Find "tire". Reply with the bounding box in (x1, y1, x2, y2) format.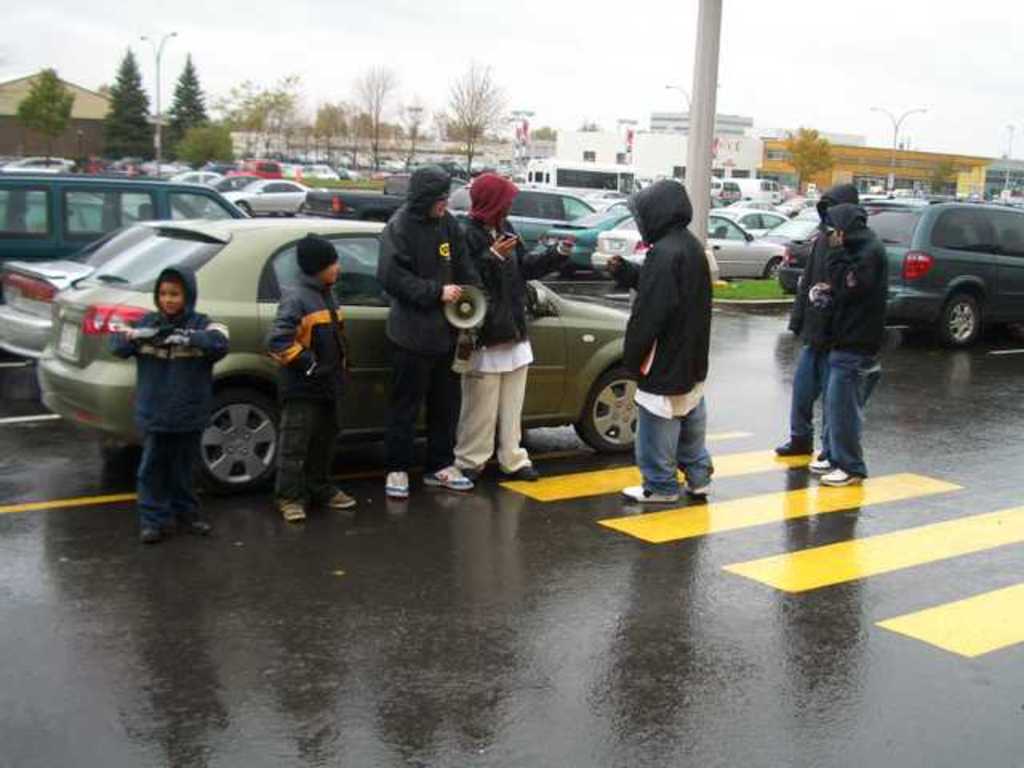
(938, 293, 982, 347).
